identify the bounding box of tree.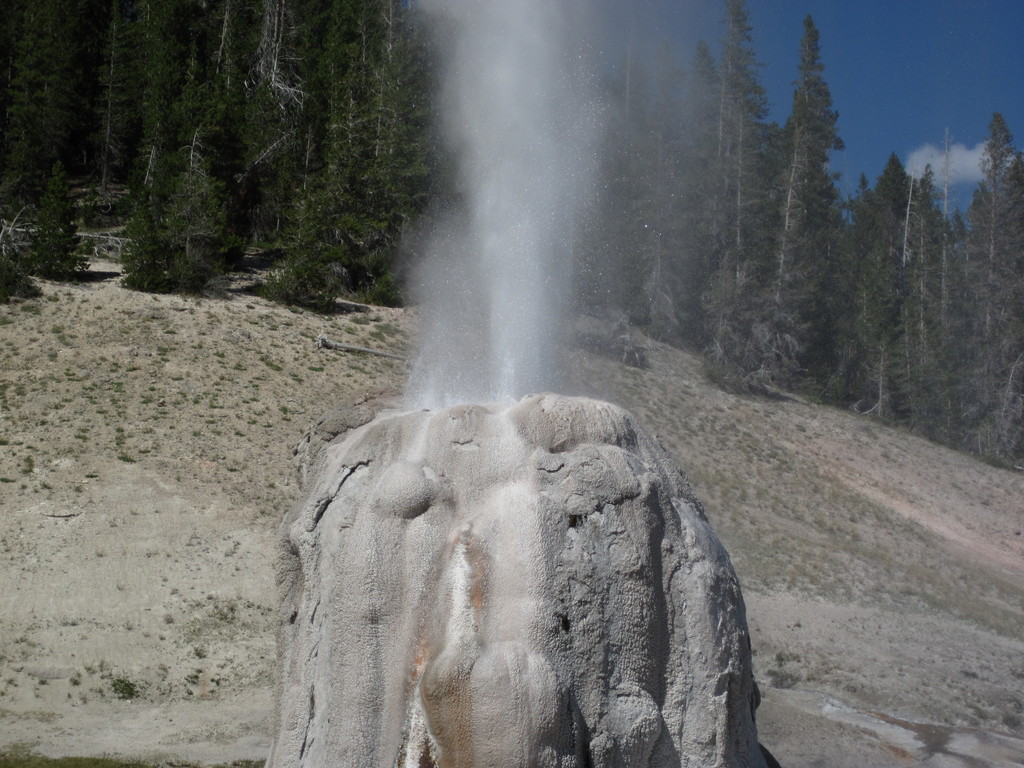
detection(736, 19, 880, 410).
